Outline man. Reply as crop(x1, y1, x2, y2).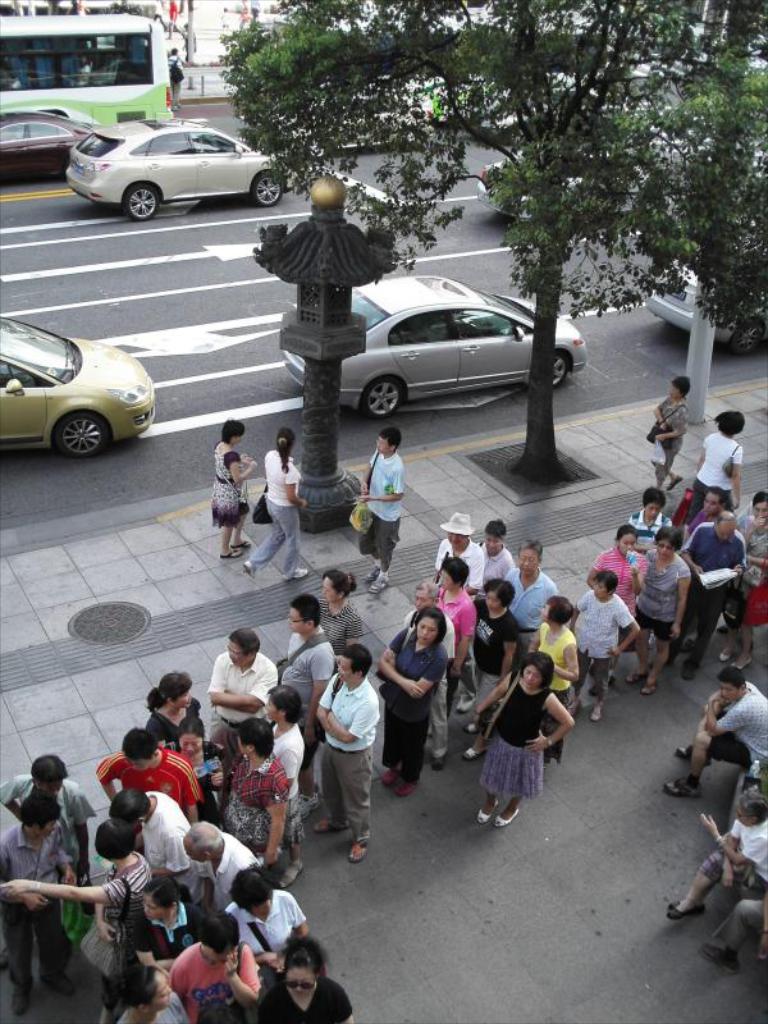
crop(660, 660, 767, 804).
